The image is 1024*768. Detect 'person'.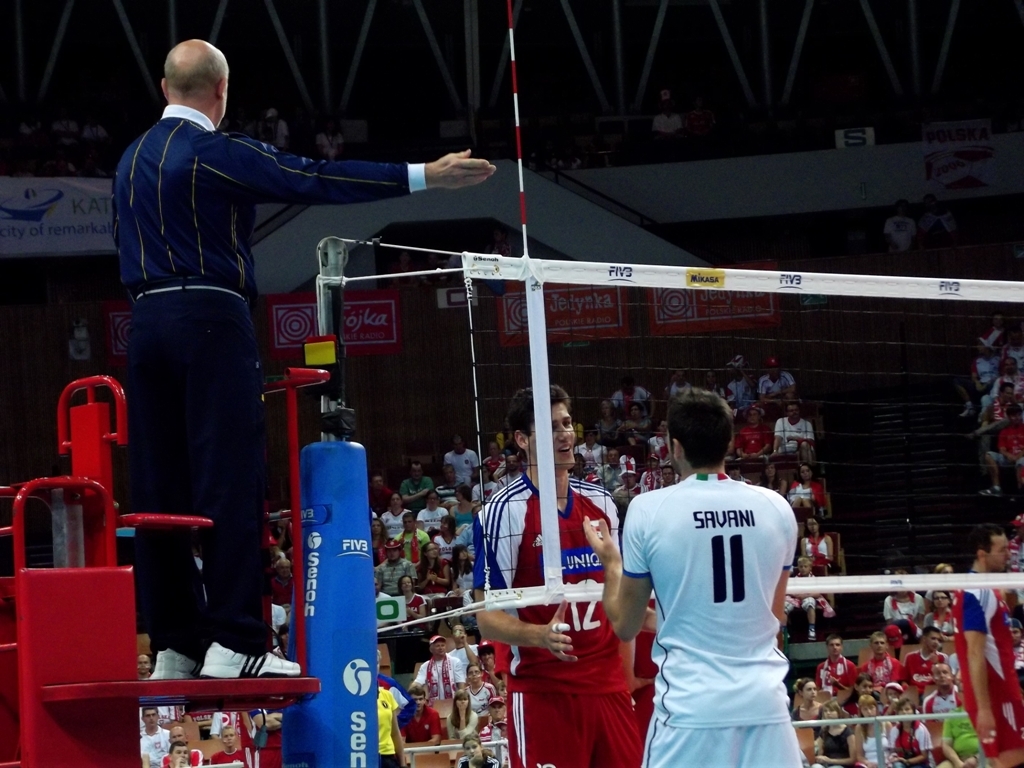
Detection: 958,517,1023,767.
